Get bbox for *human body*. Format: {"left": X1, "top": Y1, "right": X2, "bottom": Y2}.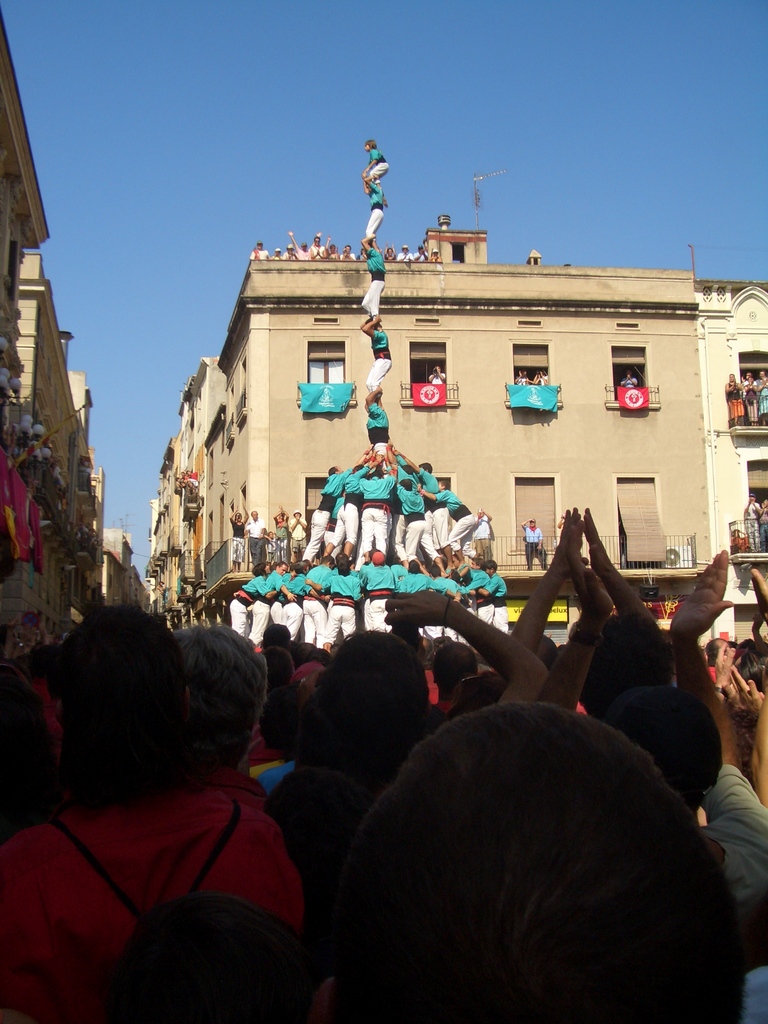
{"left": 623, "top": 372, "right": 638, "bottom": 388}.
